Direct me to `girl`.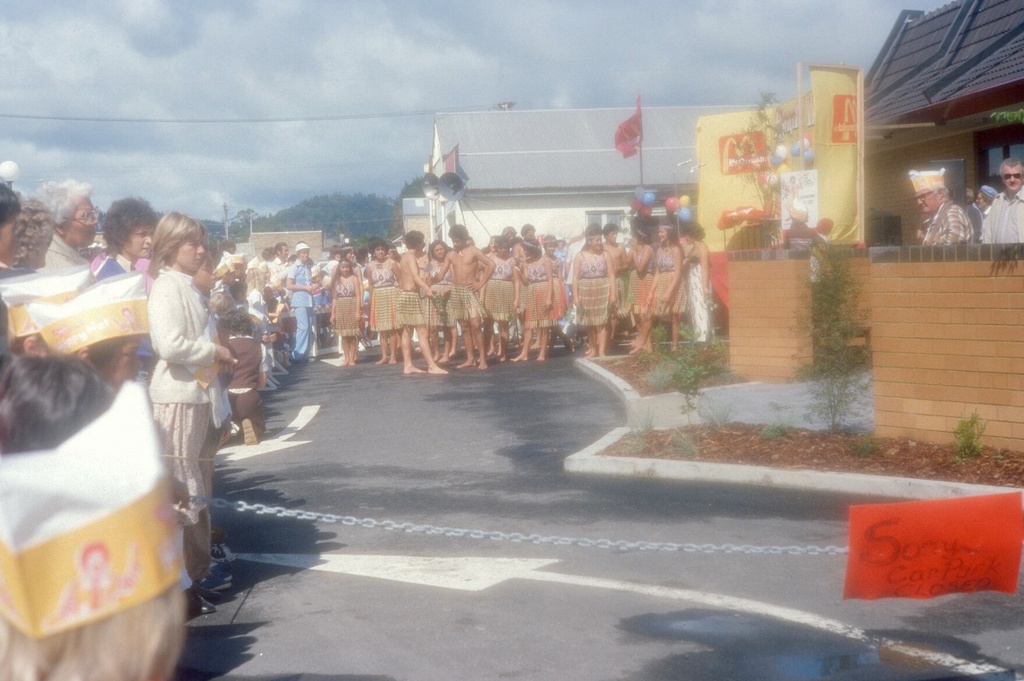
Direction: (x1=516, y1=236, x2=570, y2=370).
